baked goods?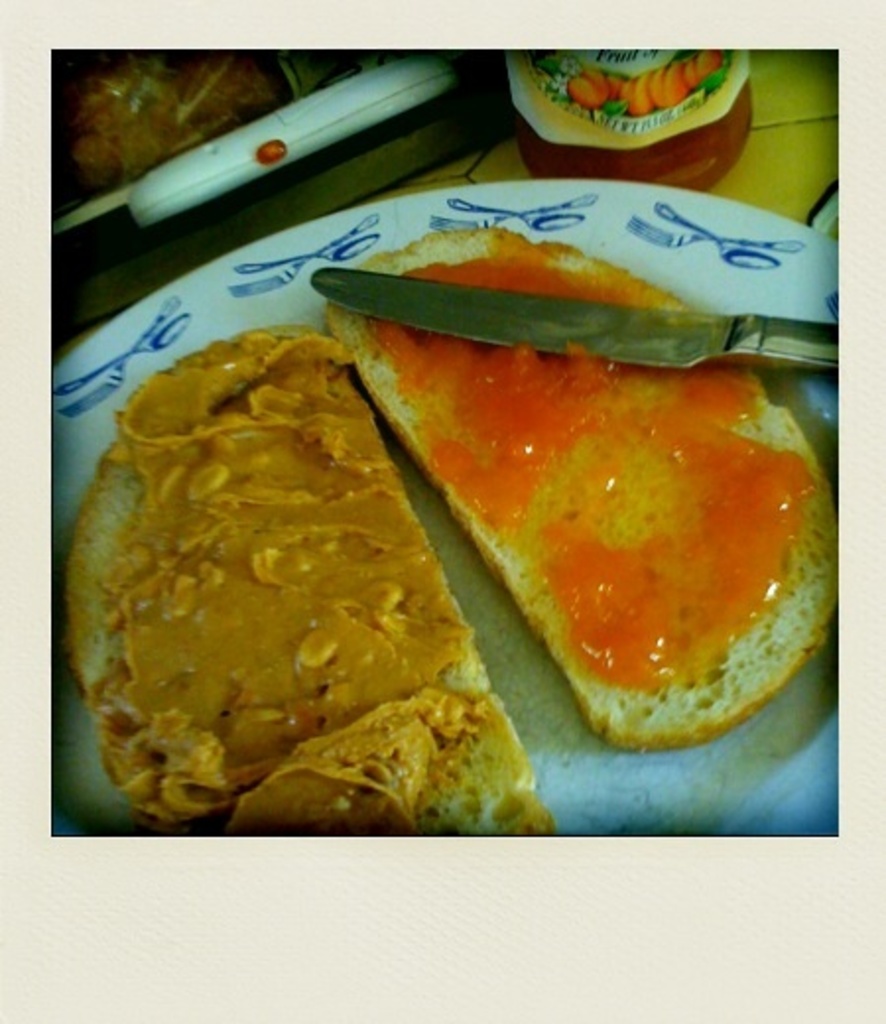
Rect(325, 224, 839, 752)
